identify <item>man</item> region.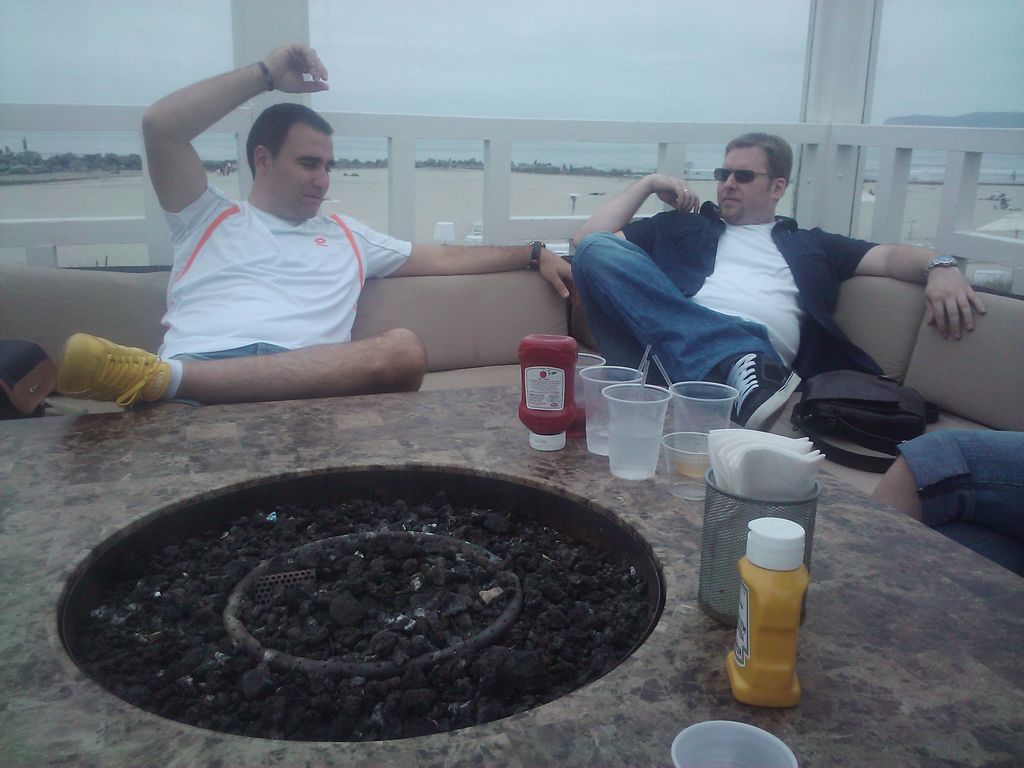
Region: l=865, t=428, r=1023, b=579.
